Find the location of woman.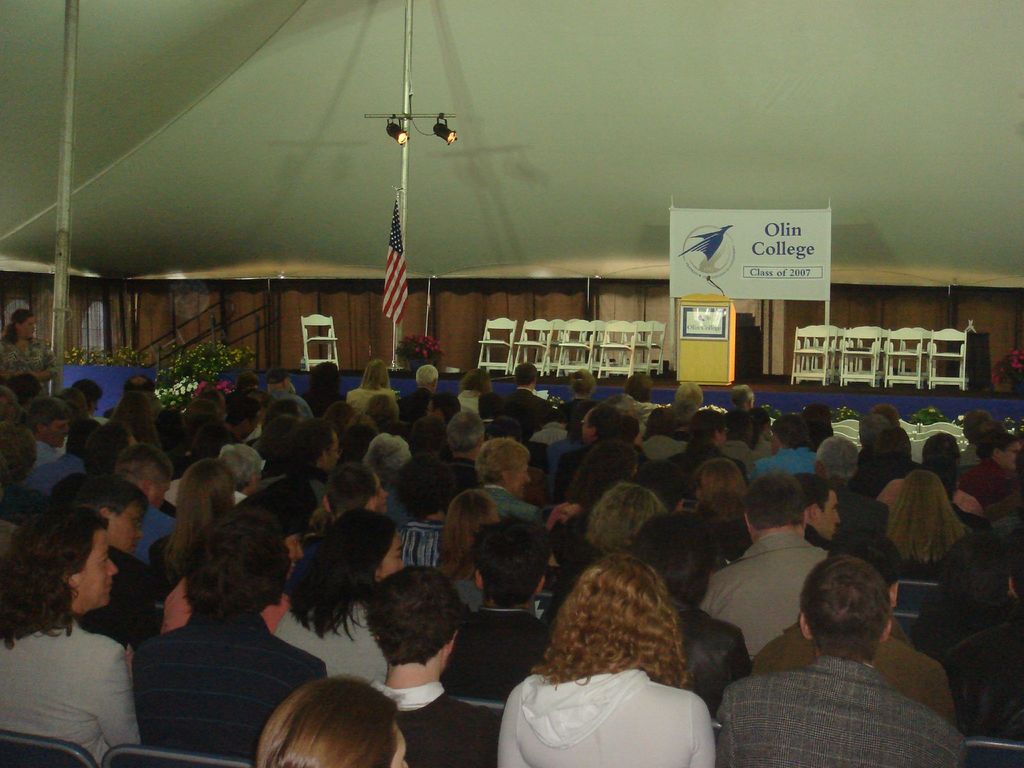
Location: 104/385/161/449.
